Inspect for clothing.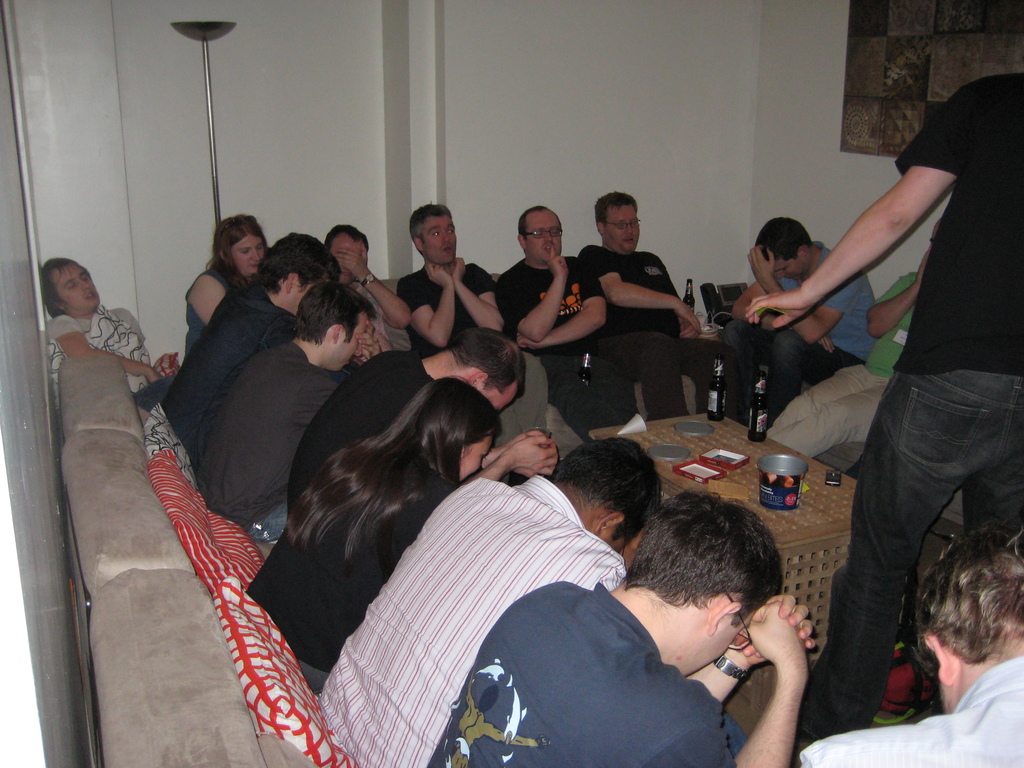
Inspection: rect(489, 254, 639, 437).
